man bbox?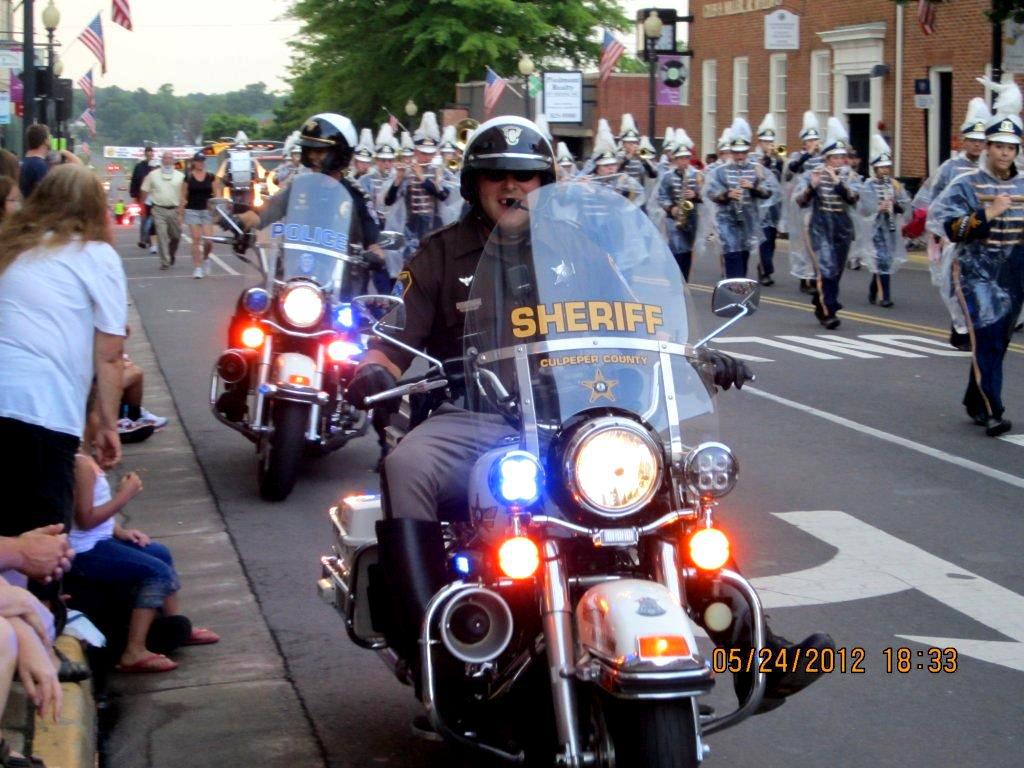
(x1=19, y1=118, x2=65, y2=203)
